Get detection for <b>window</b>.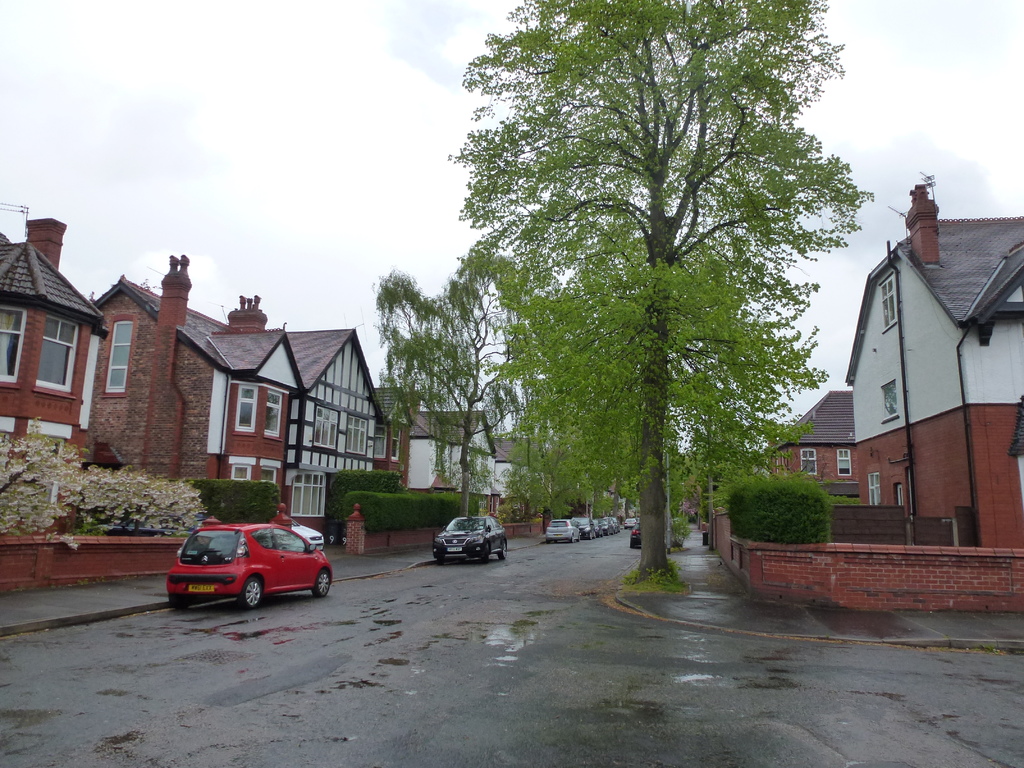
Detection: [left=316, top=404, right=336, bottom=451].
